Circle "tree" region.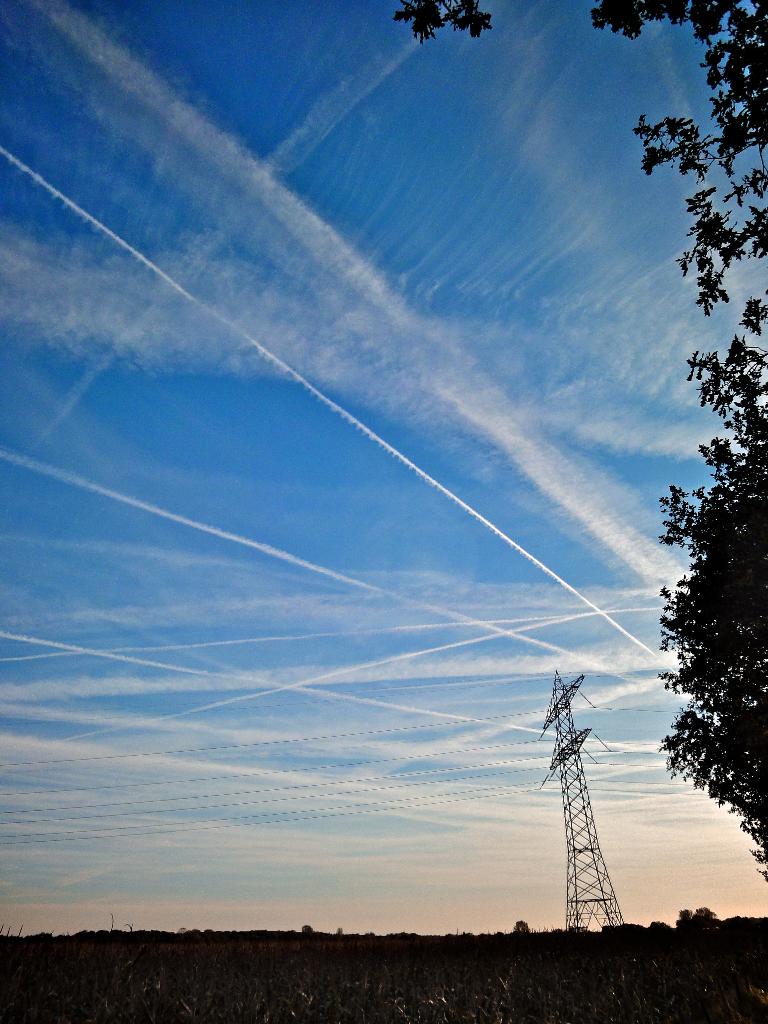
Region: detection(385, 0, 767, 881).
